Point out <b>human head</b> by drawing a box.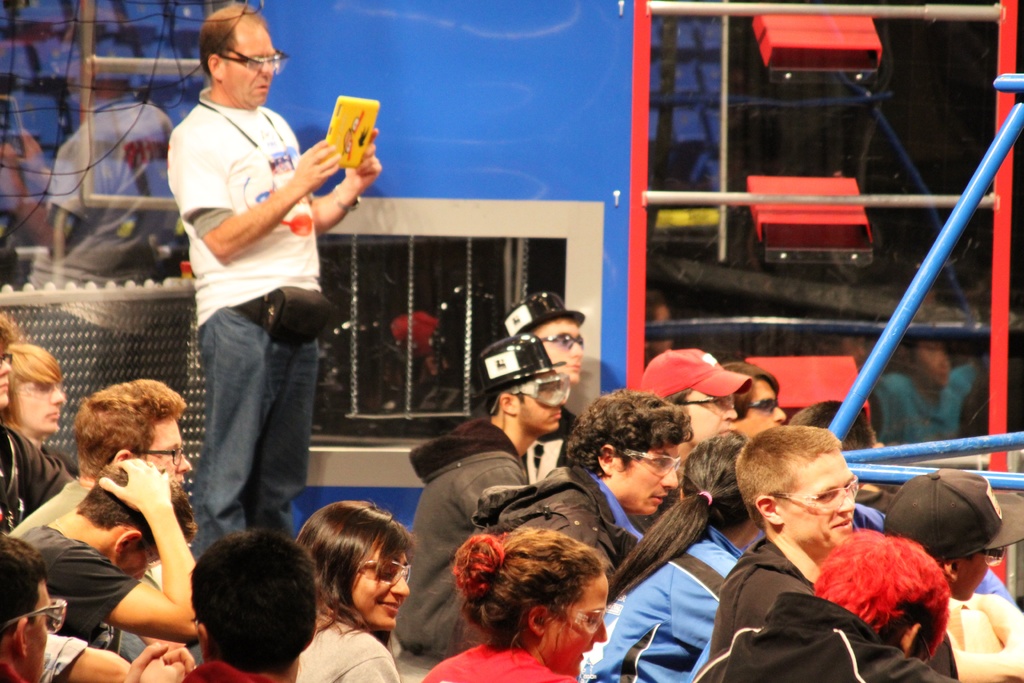
189, 527, 319, 677.
